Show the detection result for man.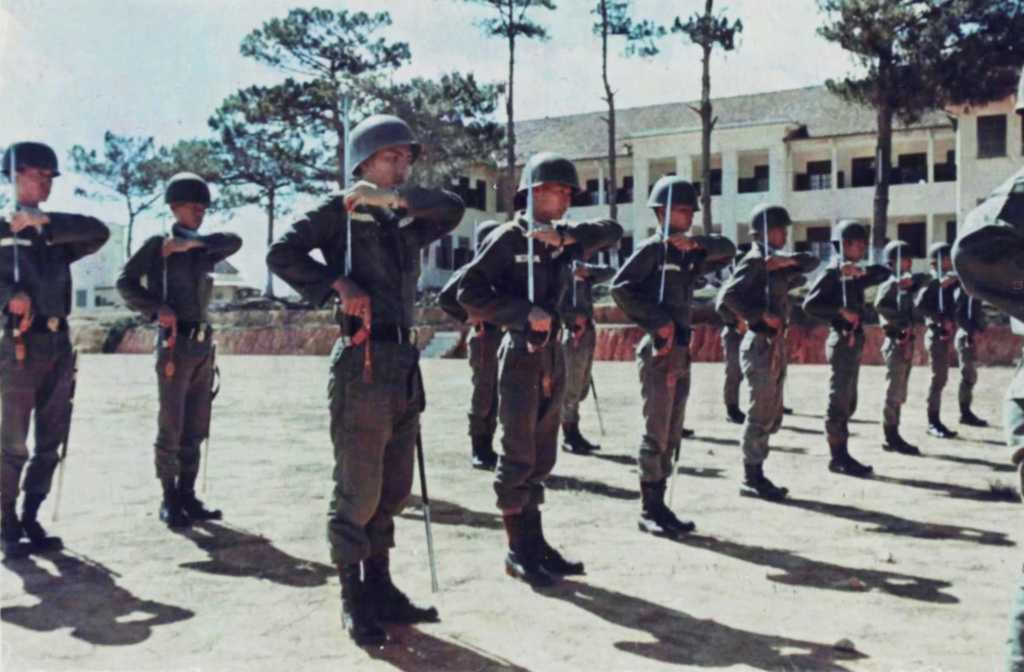
(left=954, top=286, right=988, bottom=427).
